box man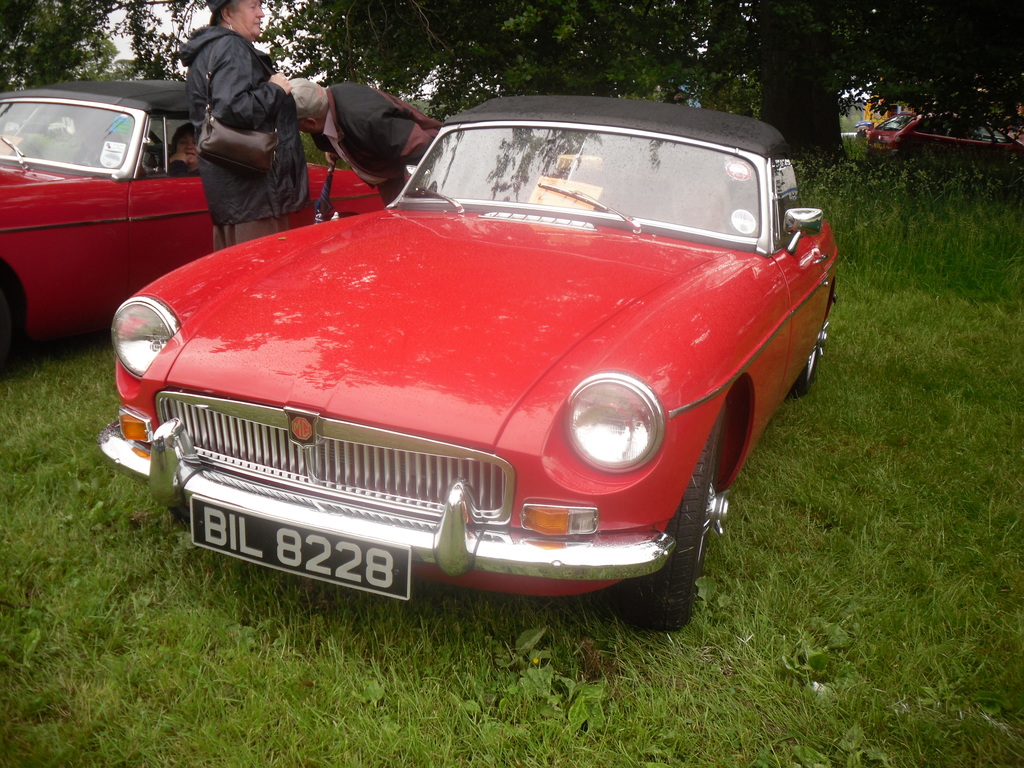
l=154, t=122, r=199, b=173
